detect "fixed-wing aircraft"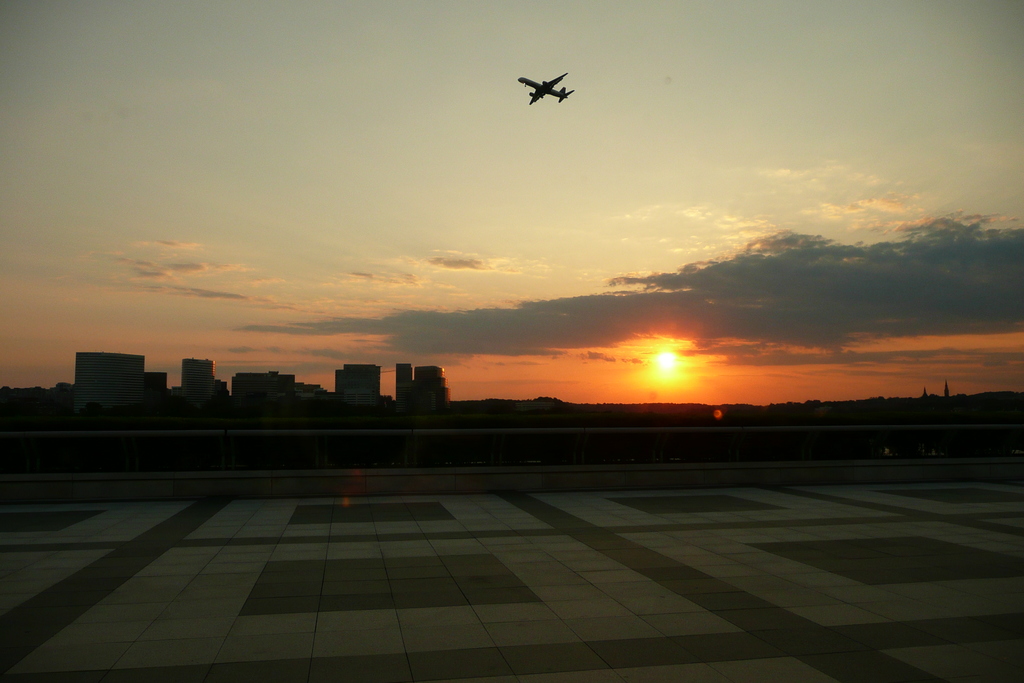
bbox=[515, 72, 577, 104]
